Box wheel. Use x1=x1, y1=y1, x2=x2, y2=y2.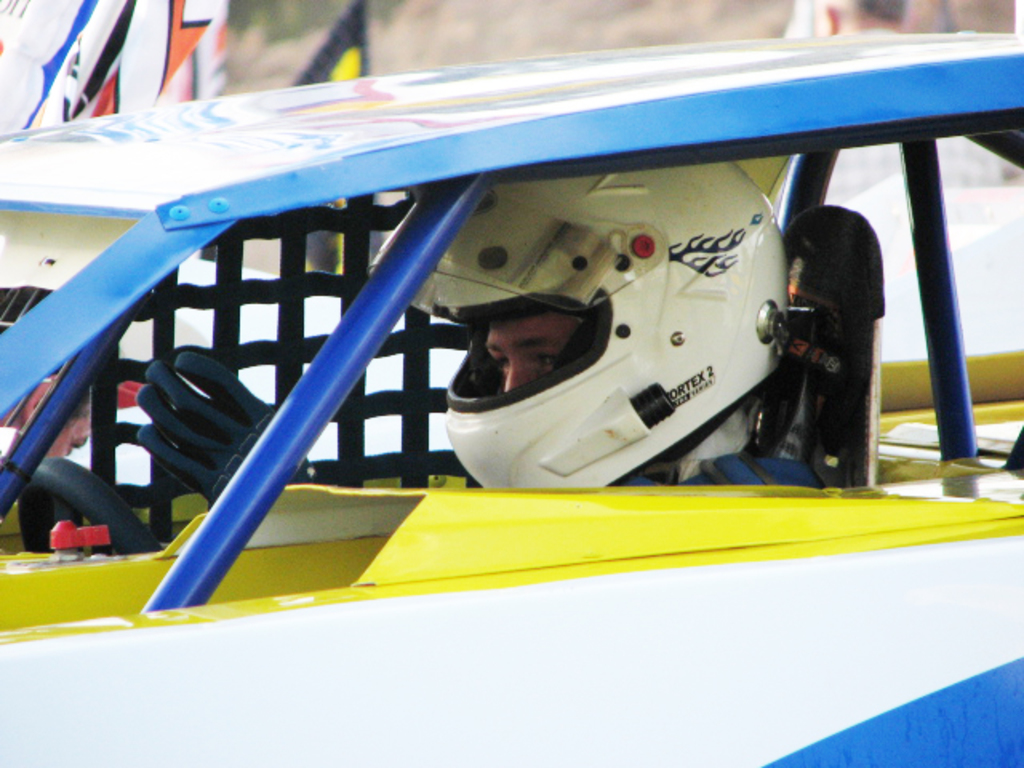
x1=19, y1=451, x2=168, y2=568.
